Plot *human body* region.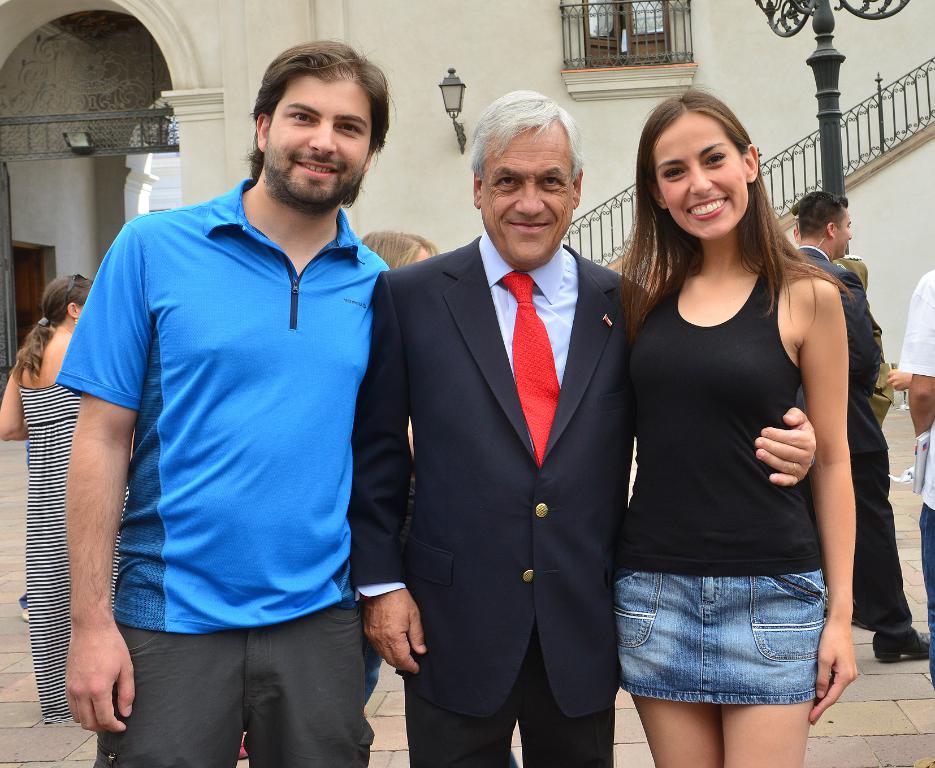
Plotted at Rect(908, 271, 934, 682).
